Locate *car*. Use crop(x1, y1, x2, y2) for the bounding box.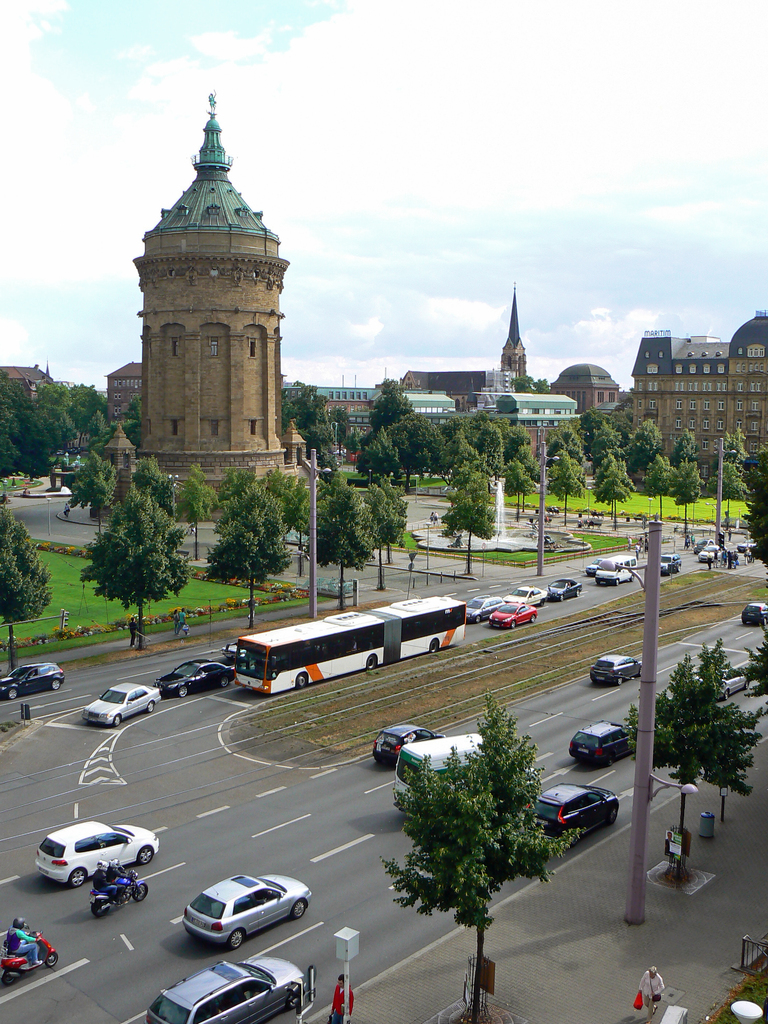
crop(0, 666, 63, 703).
